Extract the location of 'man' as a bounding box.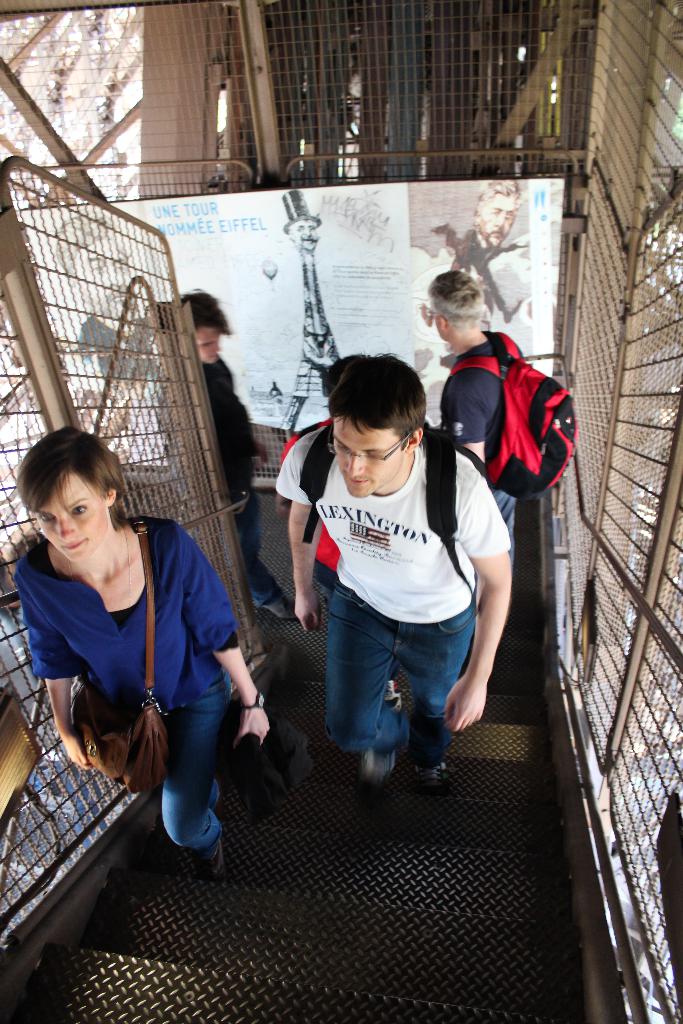
box(442, 273, 568, 628).
